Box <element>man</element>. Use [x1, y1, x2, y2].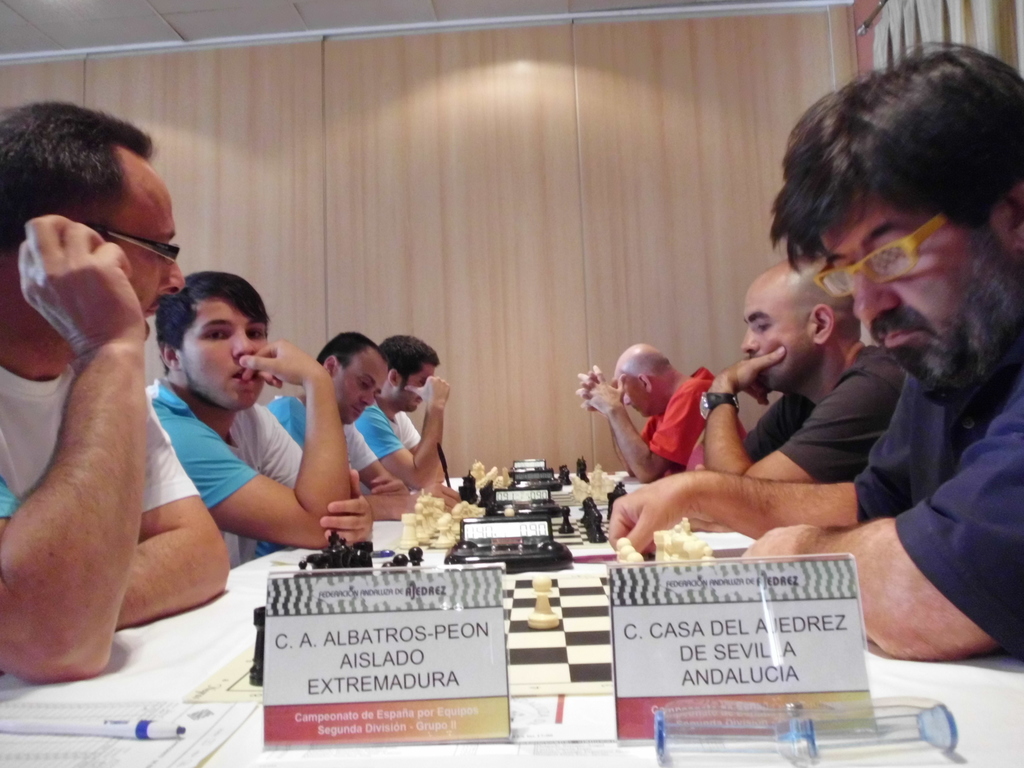
[147, 268, 377, 554].
